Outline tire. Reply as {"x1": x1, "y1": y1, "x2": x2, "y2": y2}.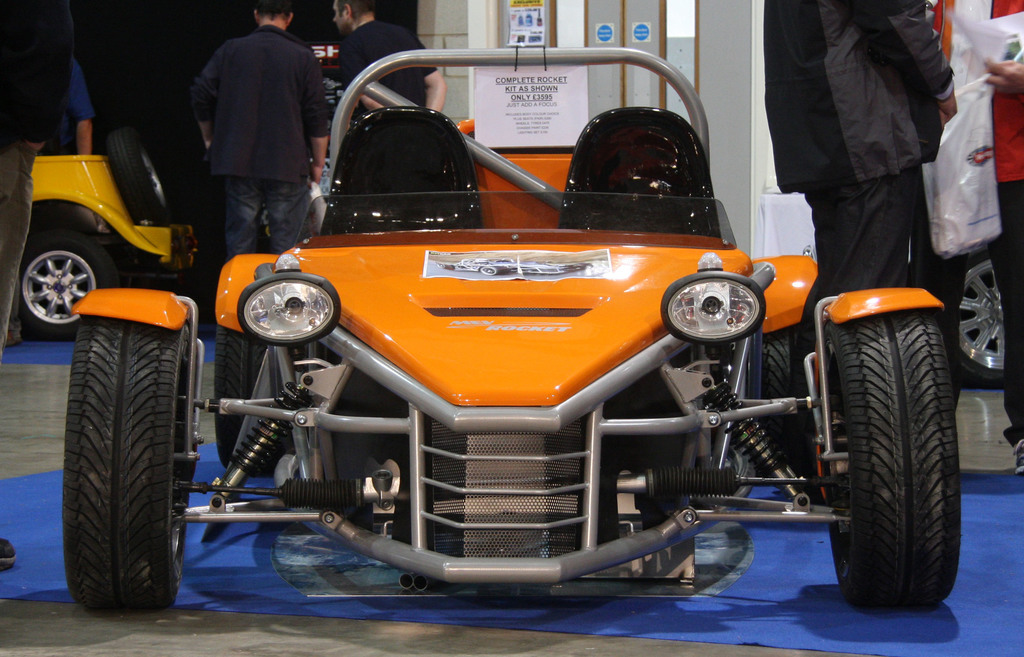
{"x1": 839, "y1": 289, "x2": 972, "y2": 626}.
